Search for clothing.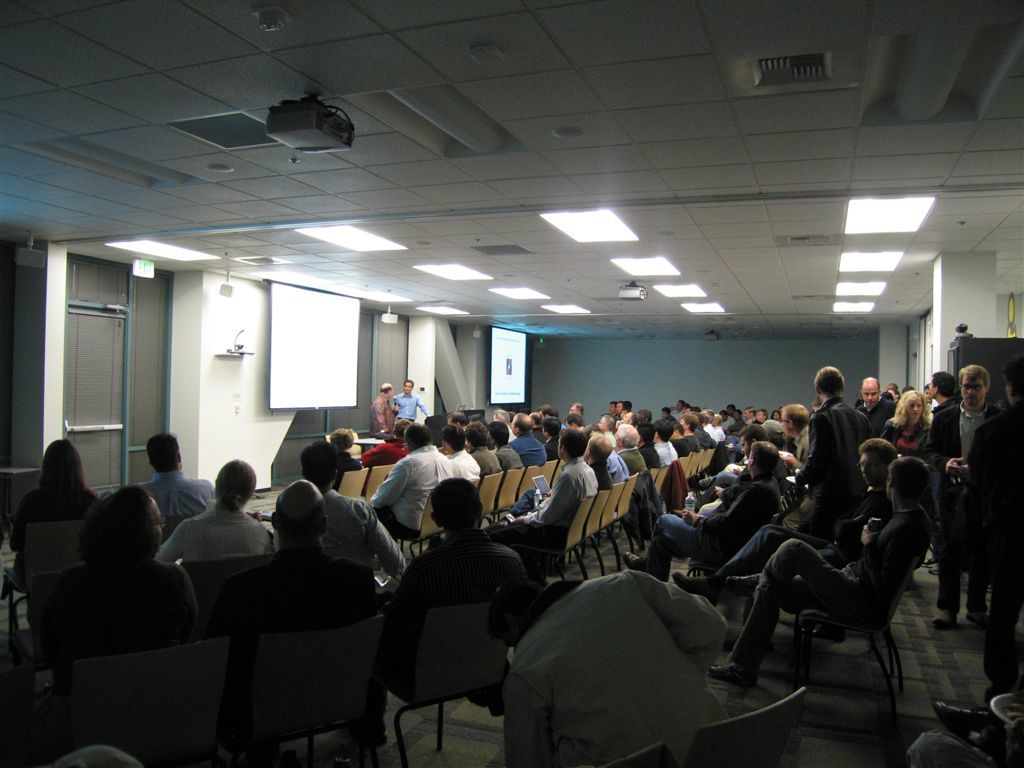
Found at x1=650 y1=471 x2=785 y2=567.
